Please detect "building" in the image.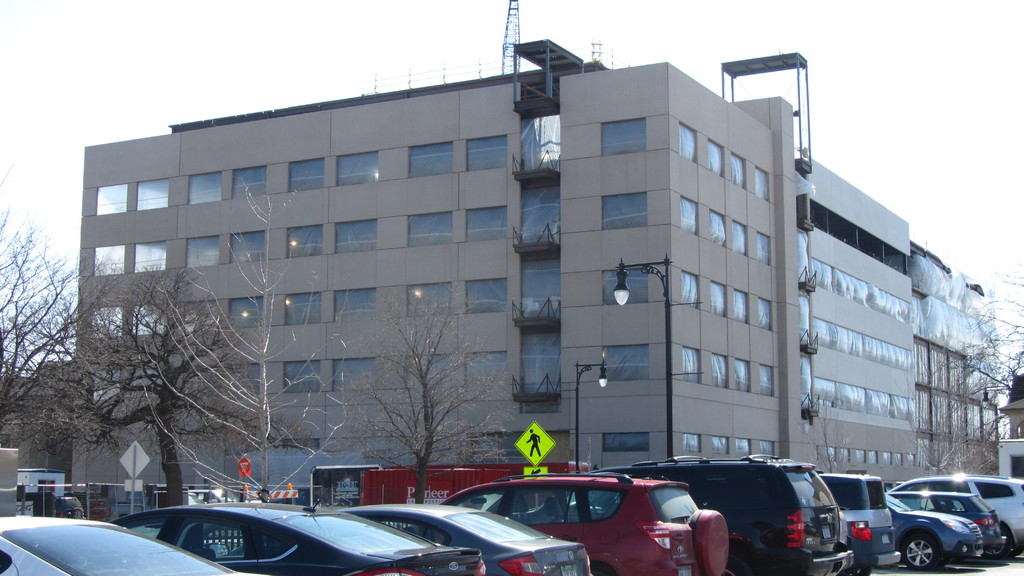
<region>902, 237, 1004, 470</region>.
